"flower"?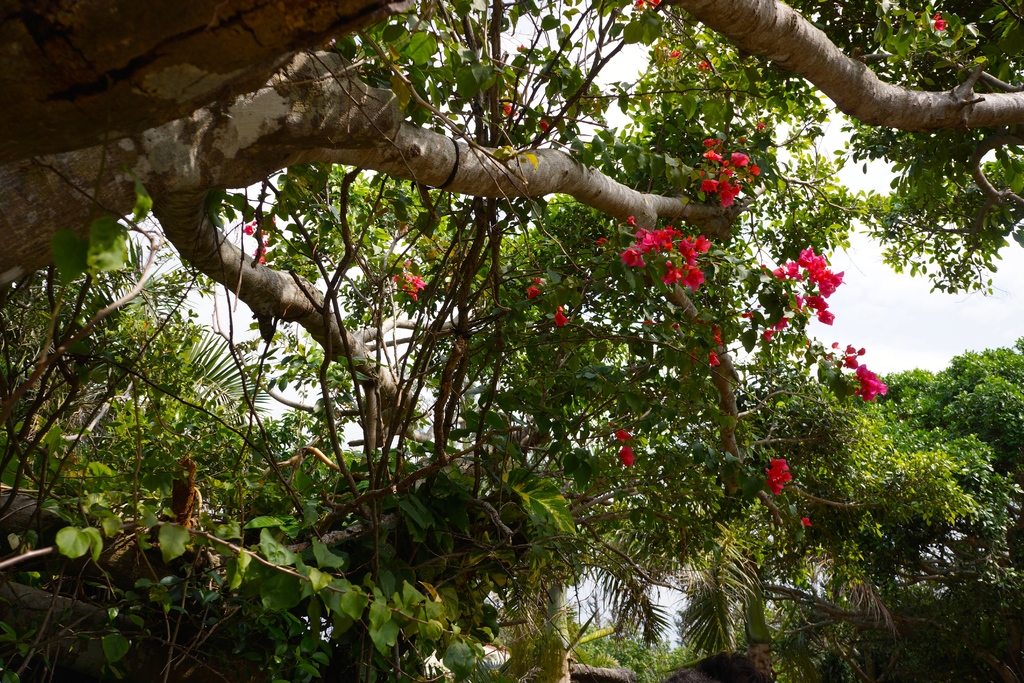
x1=552, y1=308, x2=572, y2=329
